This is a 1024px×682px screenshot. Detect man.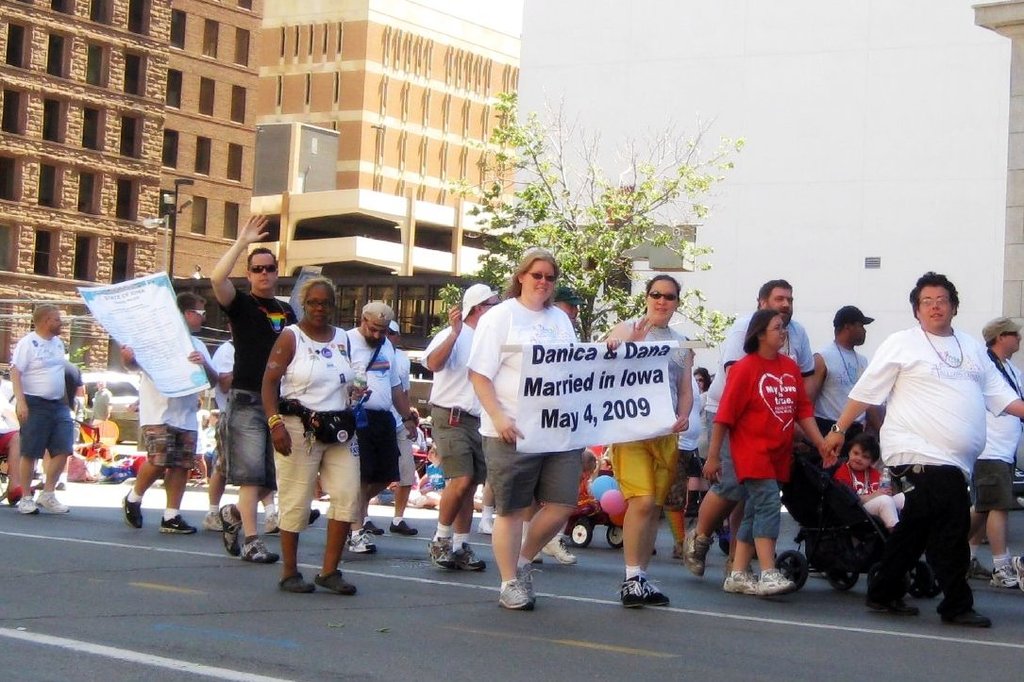
<bbox>119, 286, 217, 538</bbox>.
